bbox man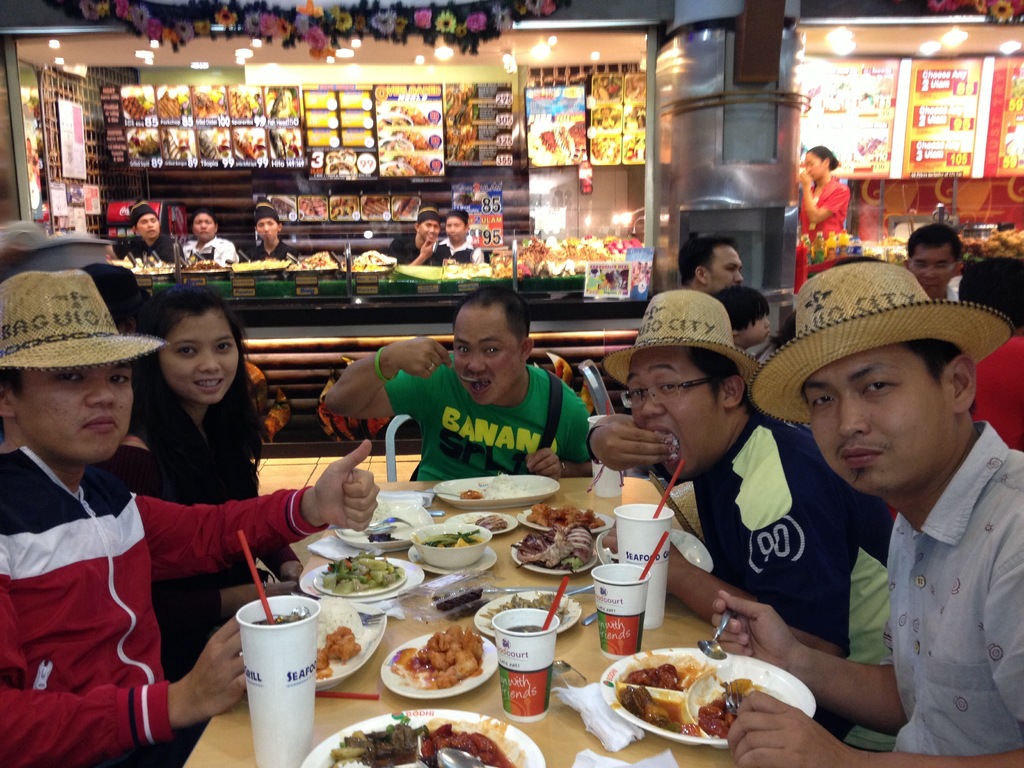
bbox=(586, 284, 890, 754)
